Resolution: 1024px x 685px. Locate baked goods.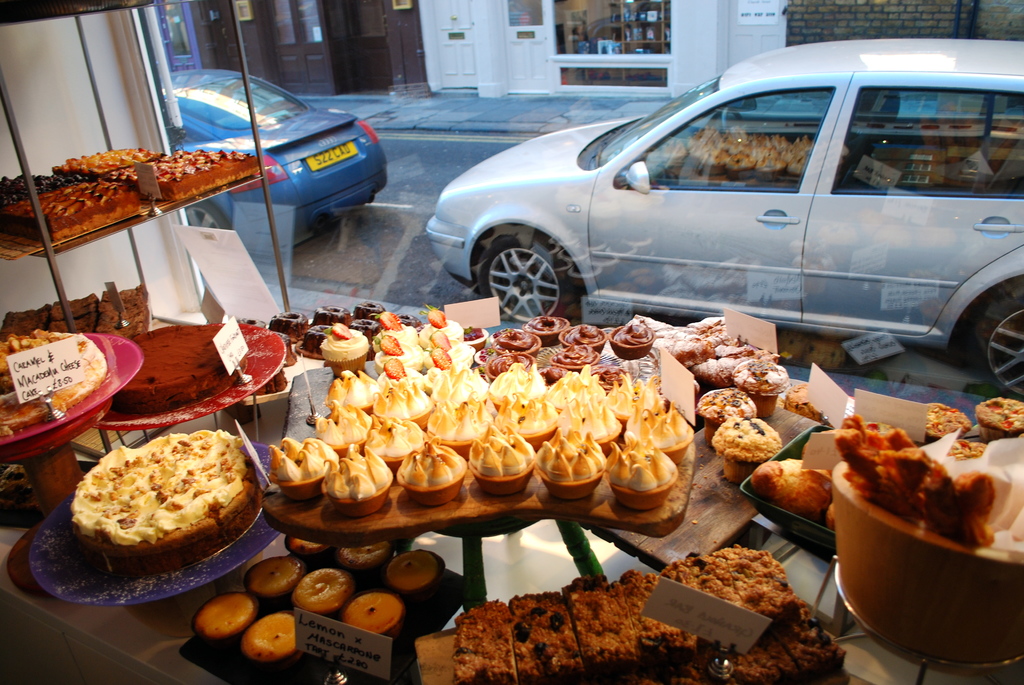
bbox=[712, 416, 781, 485].
